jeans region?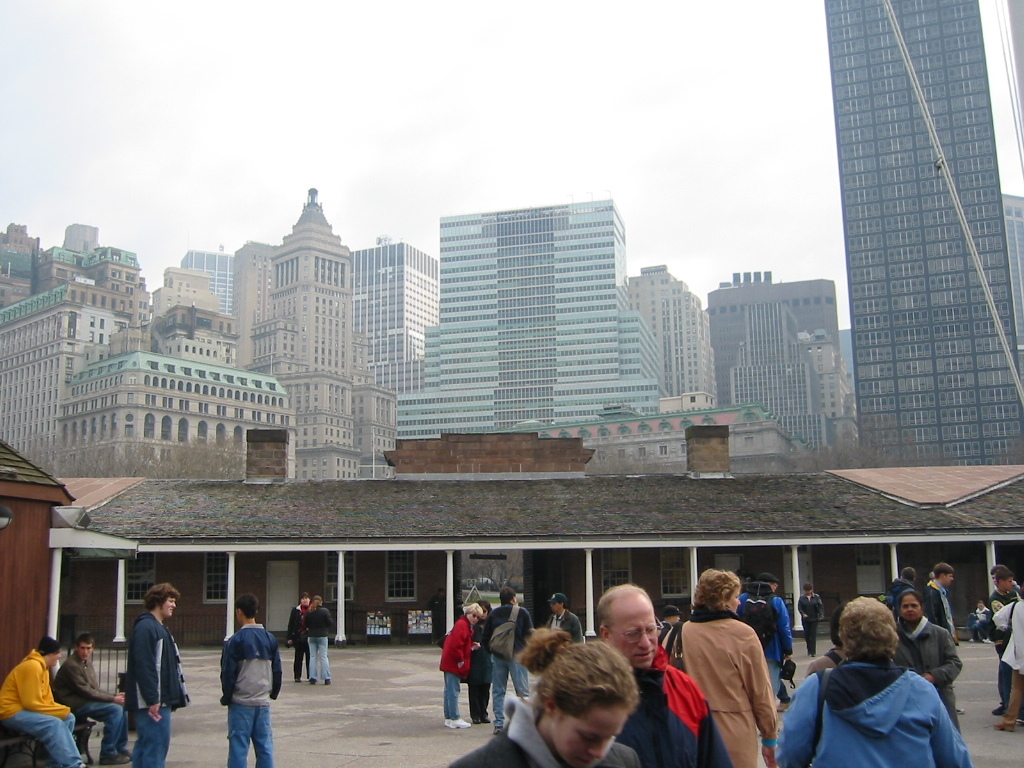
0:709:86:765
